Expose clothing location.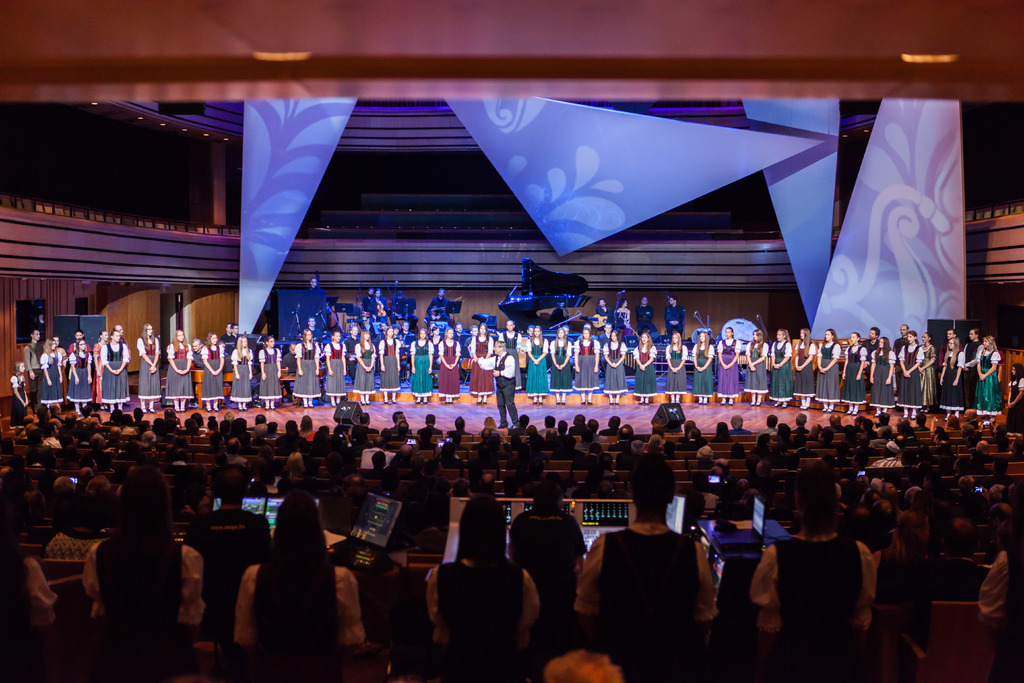
Exposed at BBox(615, 308, 635, 336).
